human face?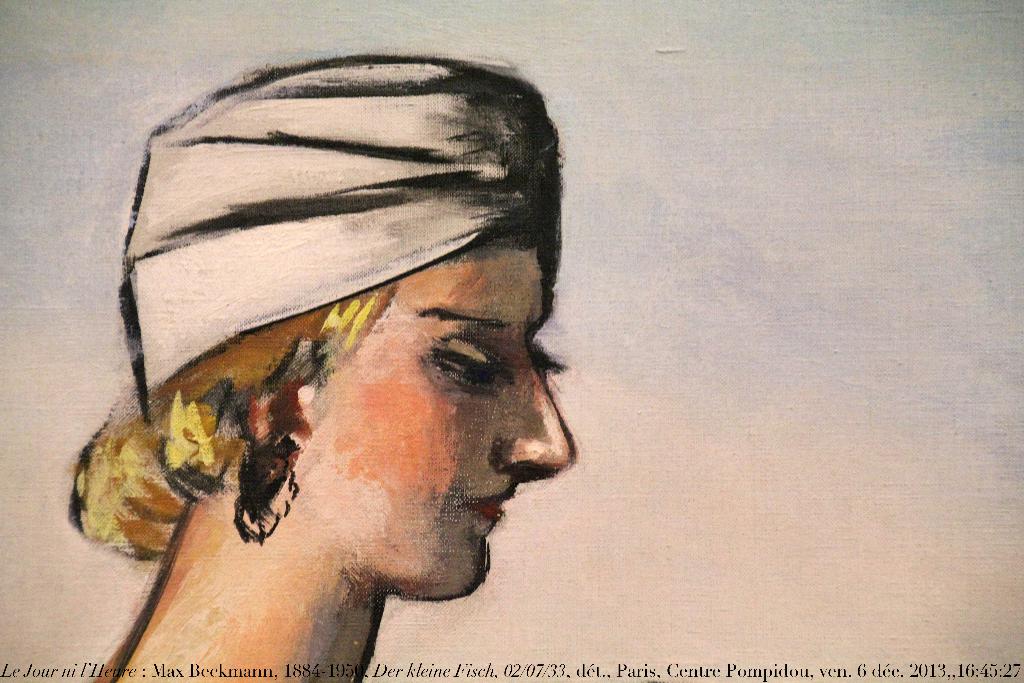
(left=266, top=240, right=575, bottom=597)
